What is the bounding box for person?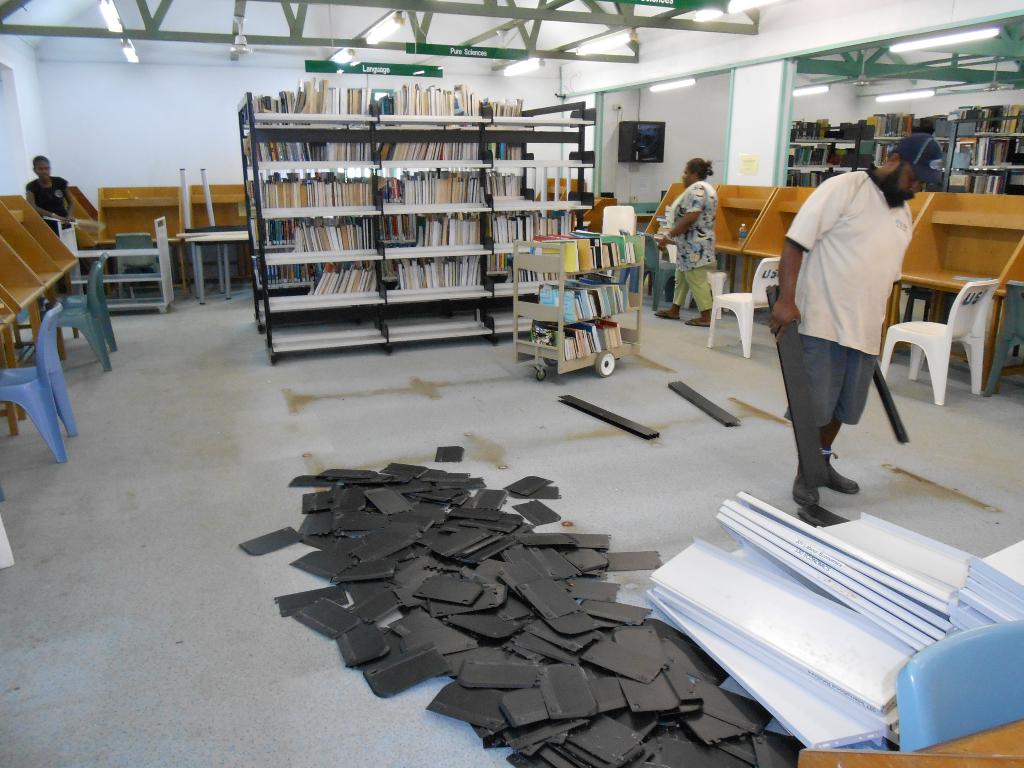
(x1=658, y1=159, x2=722, y2=324).
